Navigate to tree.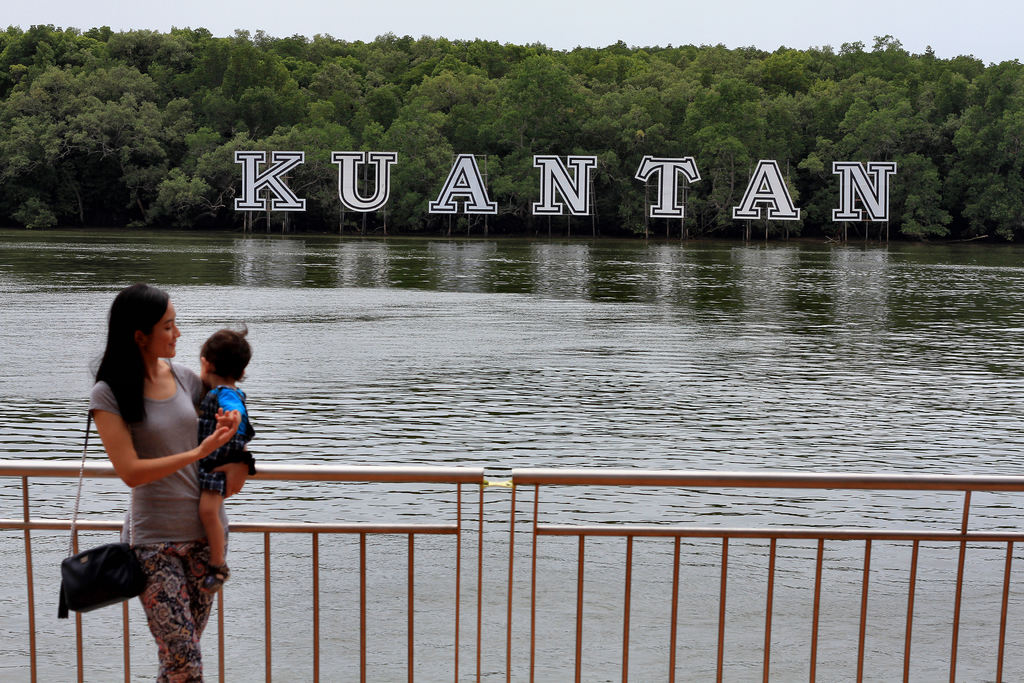
Navigation target: <box>922,60,1023,249</box>.
